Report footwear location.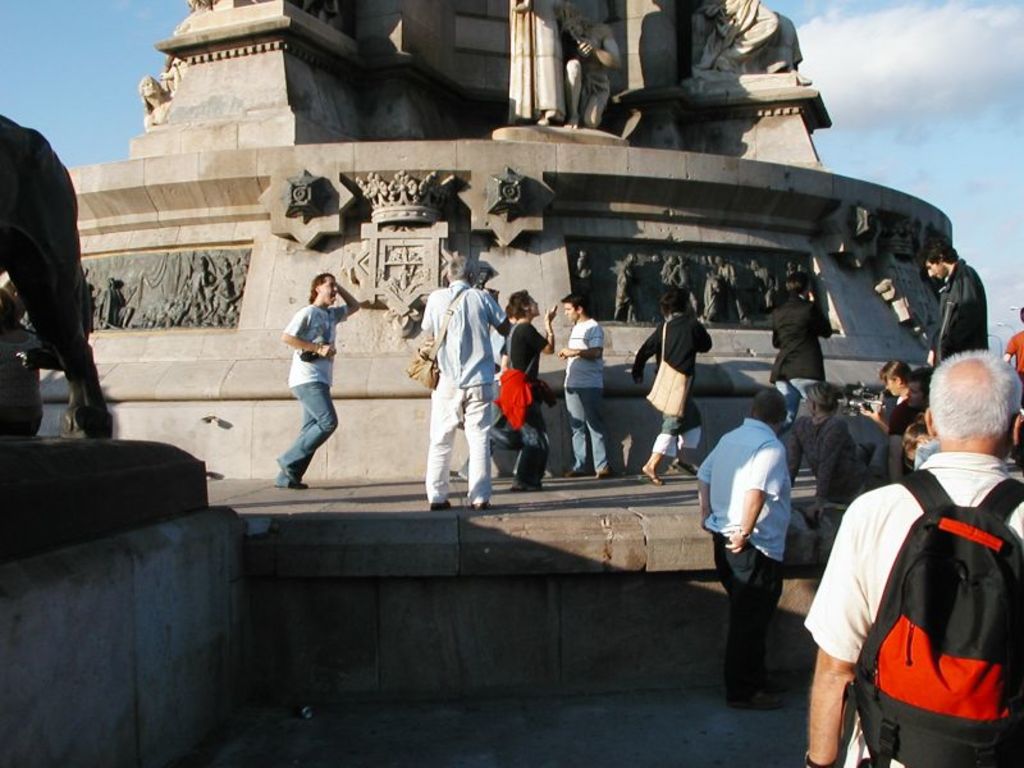
Report: {"x1": 728, "y1": 690, "x2": 787, "y2": 714}.
